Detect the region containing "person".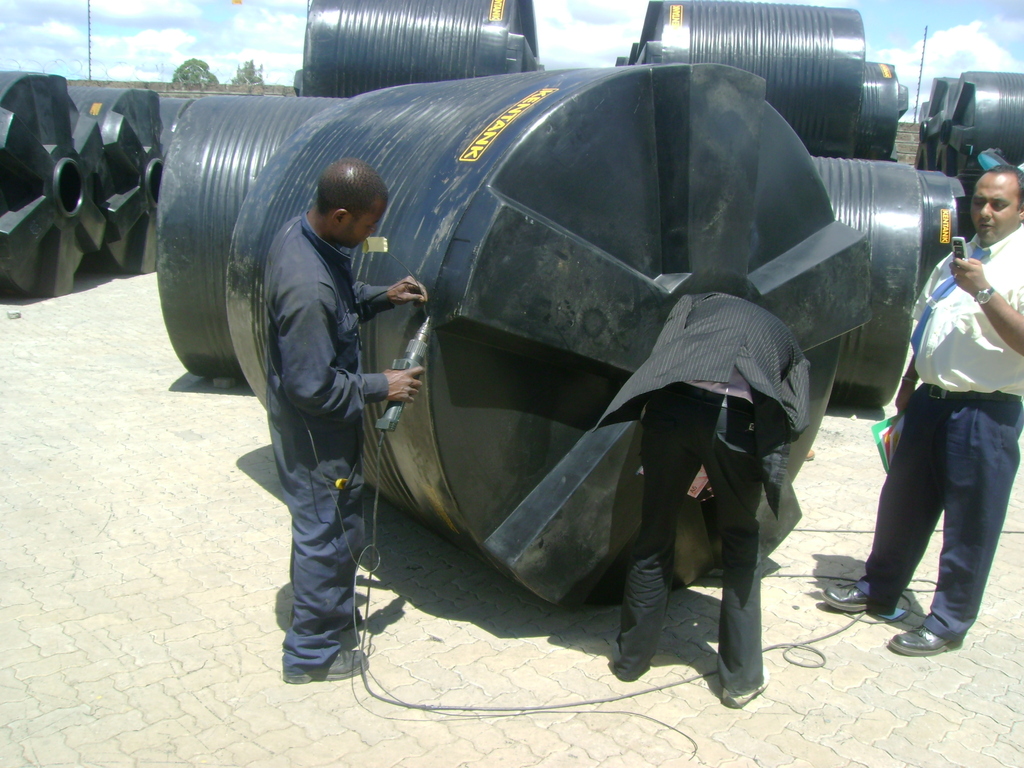
<bbox>261, 157, 429, 682</bbox>.
